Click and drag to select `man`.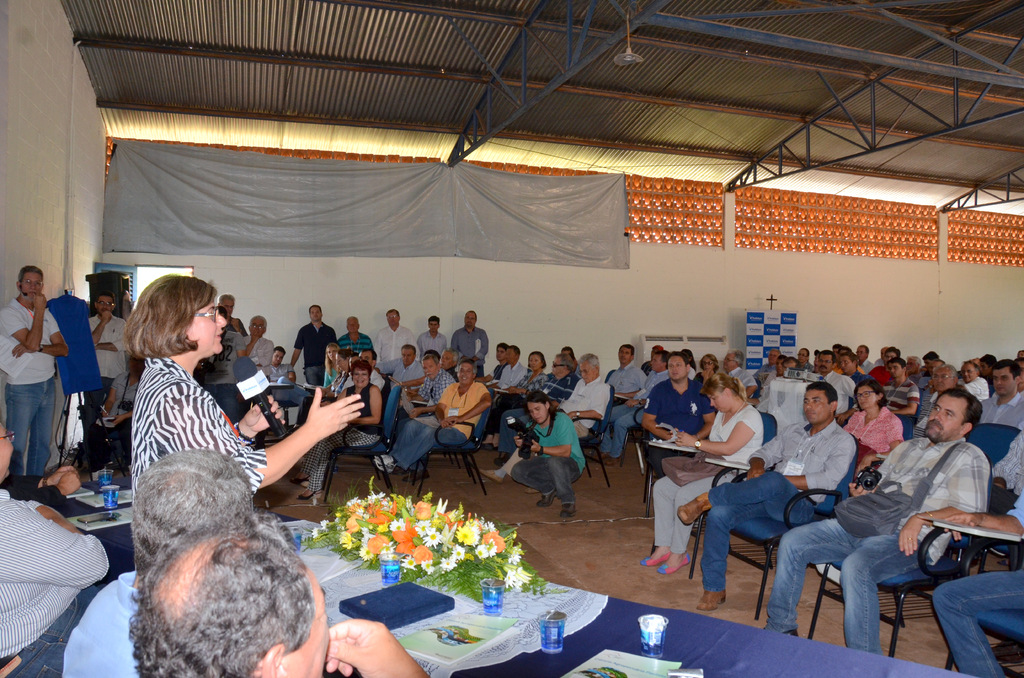
Selection: bbox=[676, 382, 854, 608].
